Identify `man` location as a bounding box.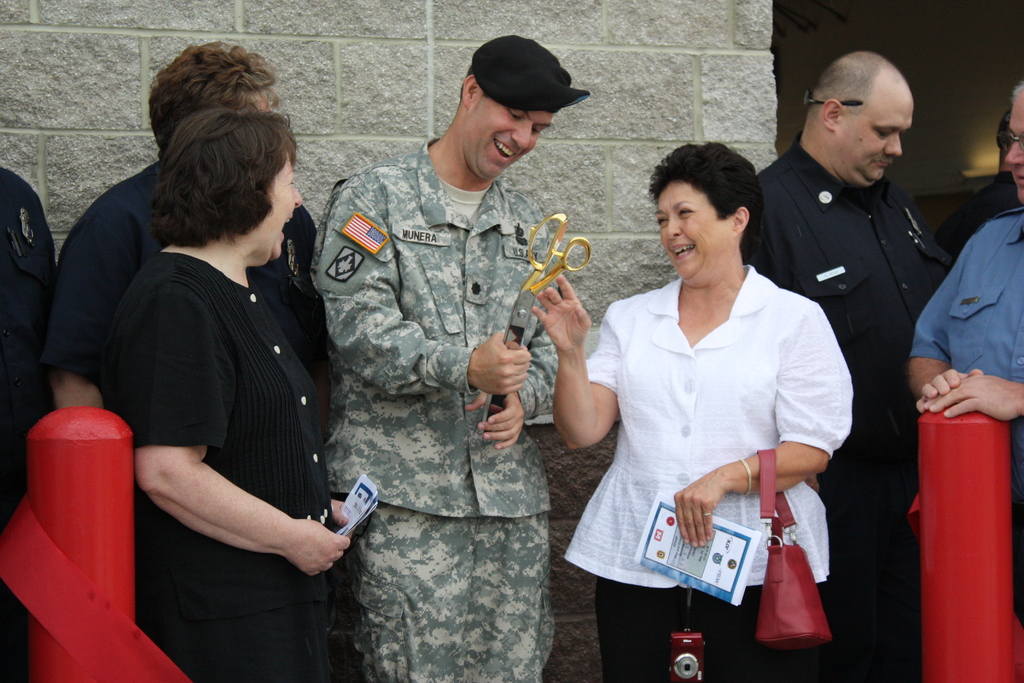
{"left": 306, "top": 27, "right": 579, "bottom": 682}.
